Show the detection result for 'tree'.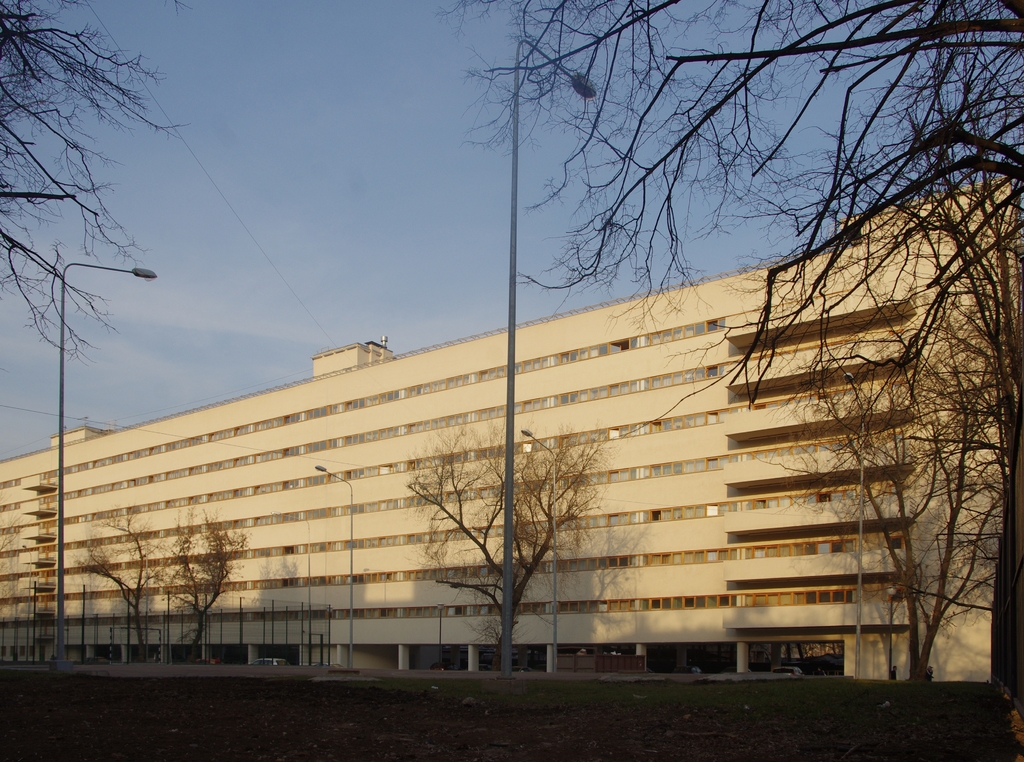
rect(449, 0, 1023, 691).
